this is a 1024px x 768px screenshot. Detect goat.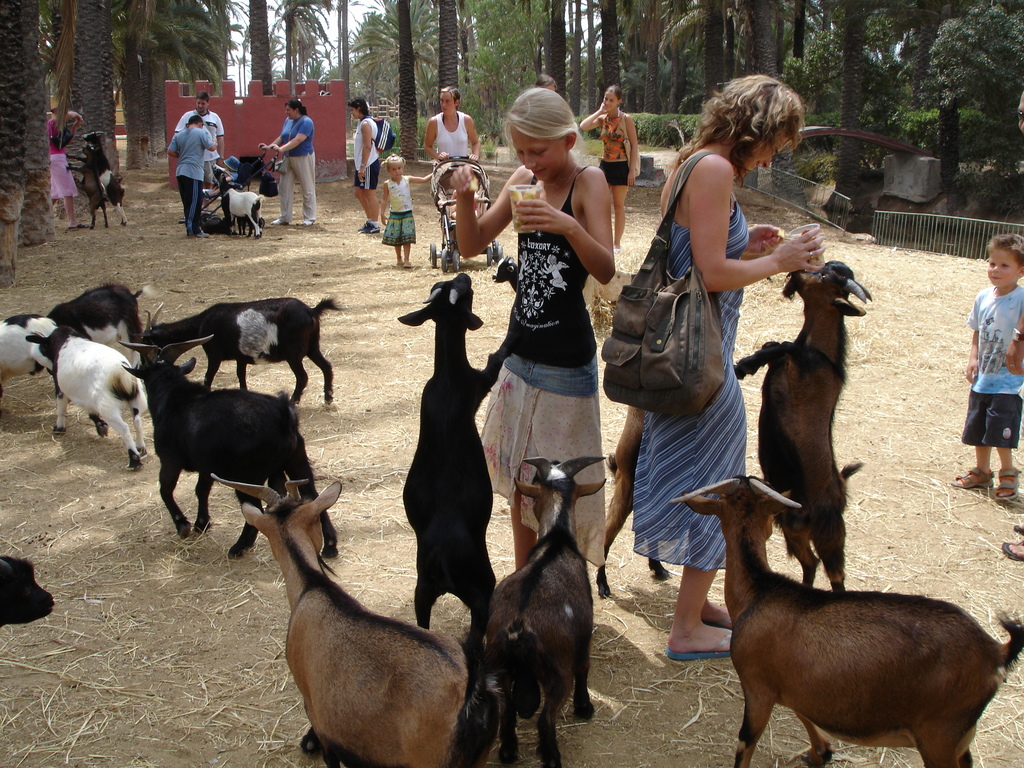
bbox(49, 284, 147, 367).
